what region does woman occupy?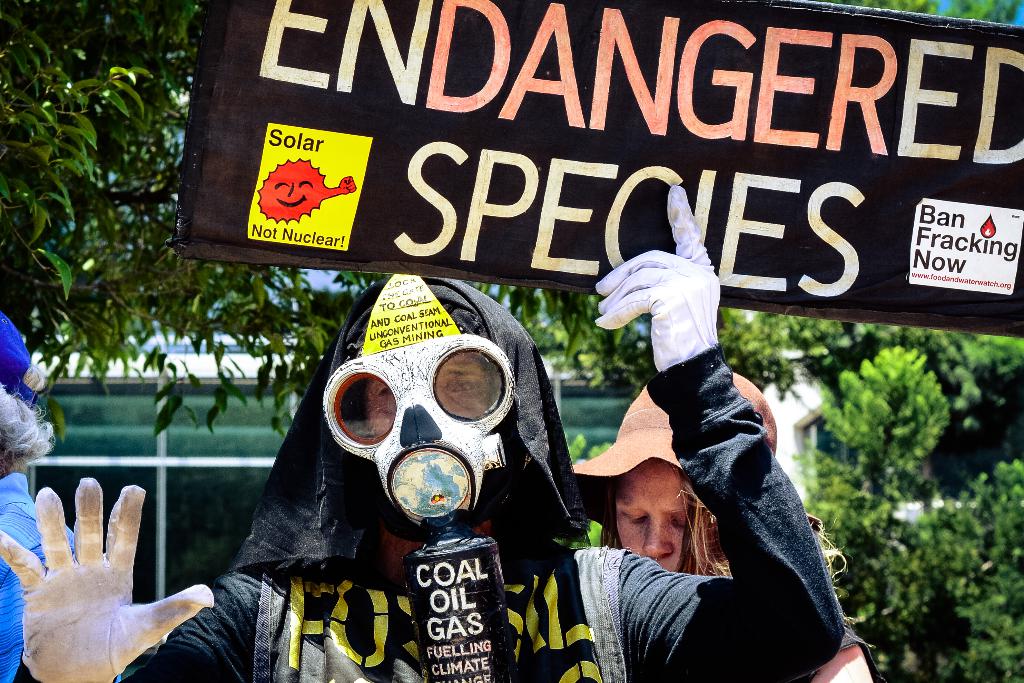
box=[571, 372, 888, 680].
